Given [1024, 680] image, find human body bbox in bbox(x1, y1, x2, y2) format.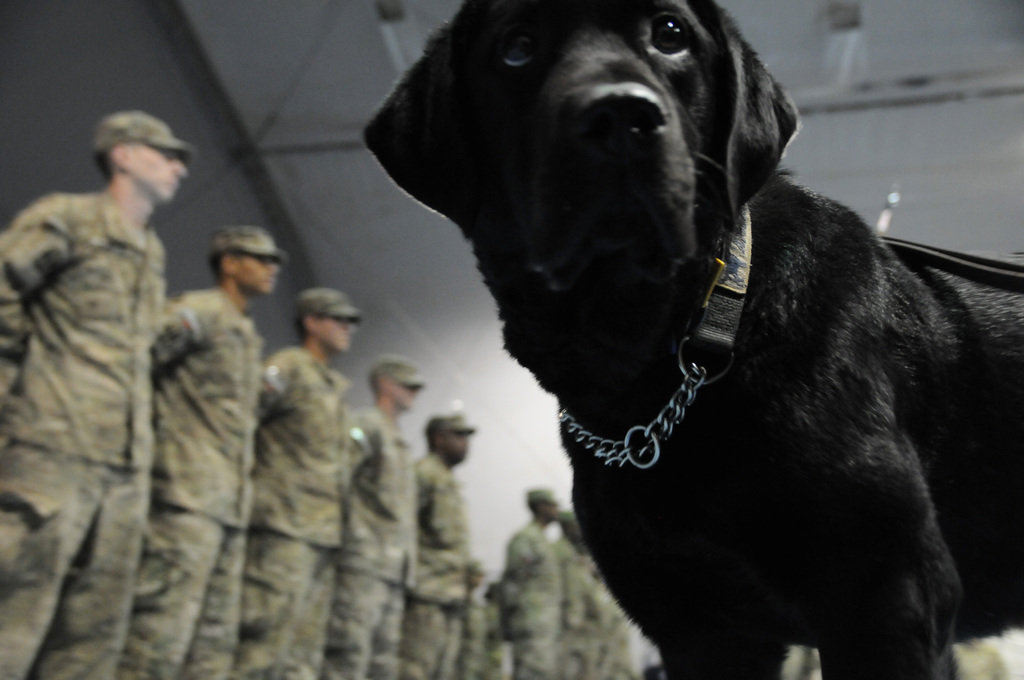
bbox(0, 114, 198, 679).
